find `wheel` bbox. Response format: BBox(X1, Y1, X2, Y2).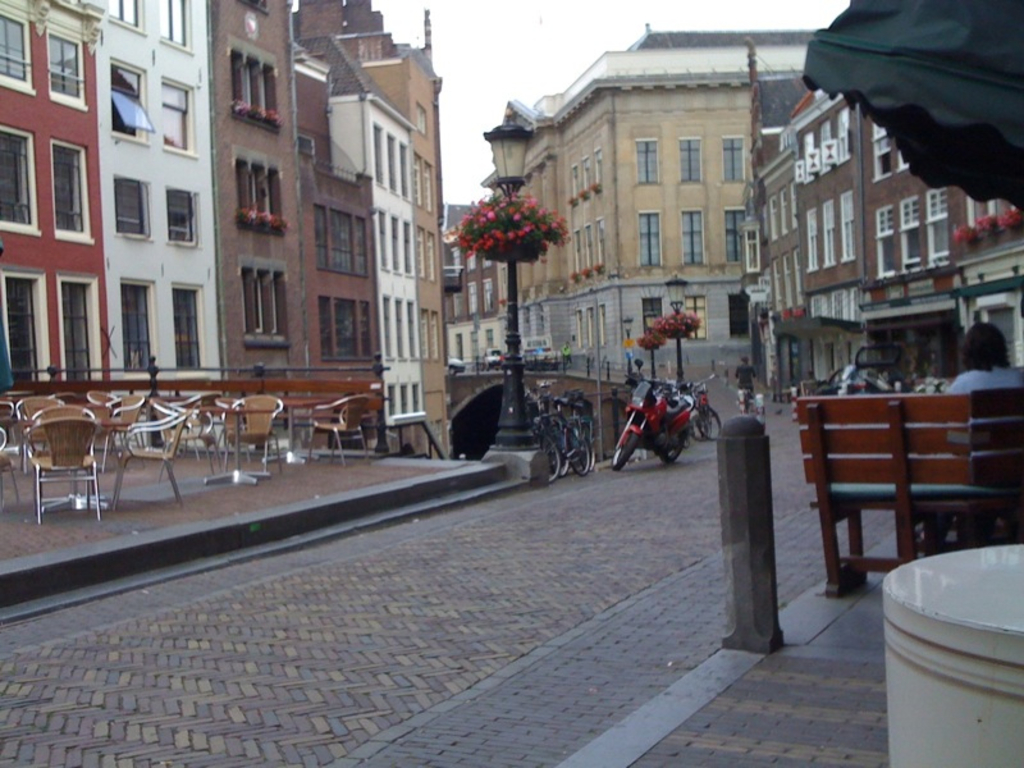
BBox(553, 452, 566, 476).
